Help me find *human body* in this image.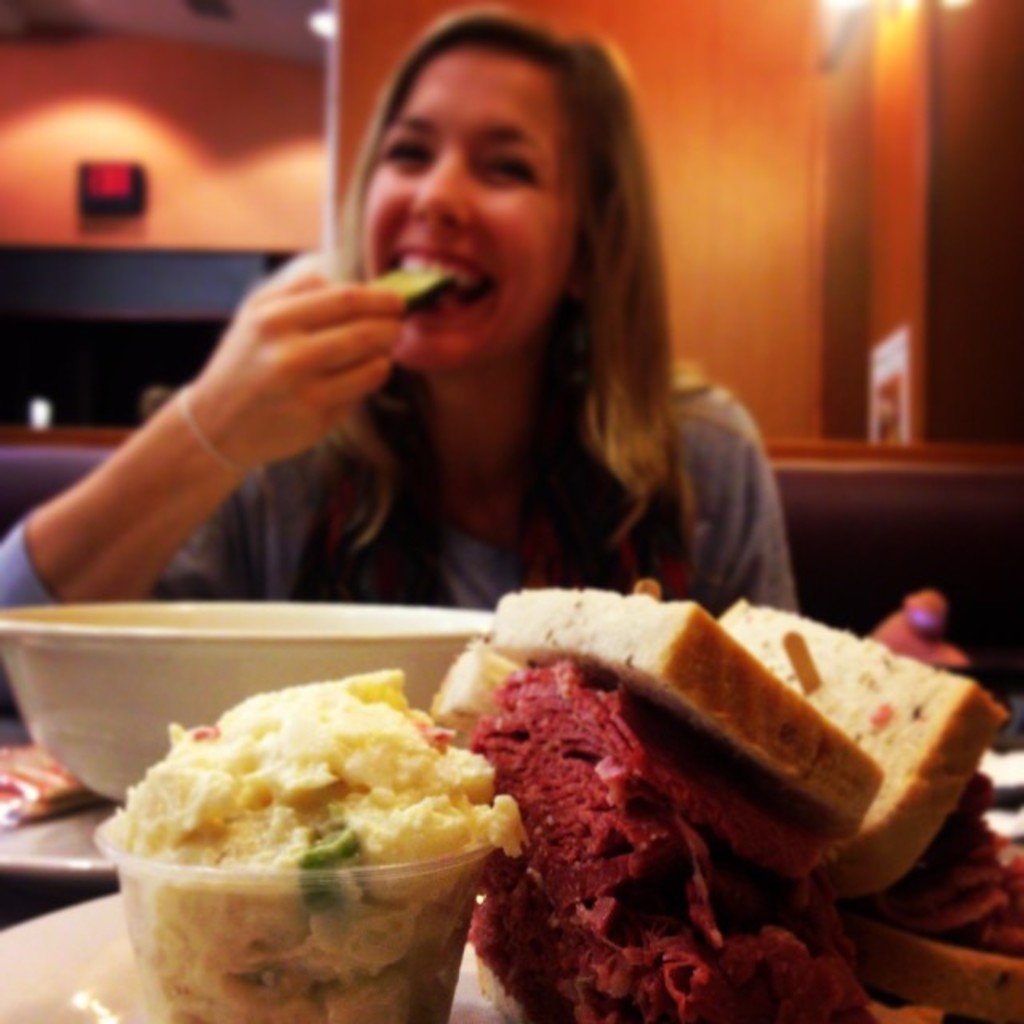
Found it: 6:8:810:611.
